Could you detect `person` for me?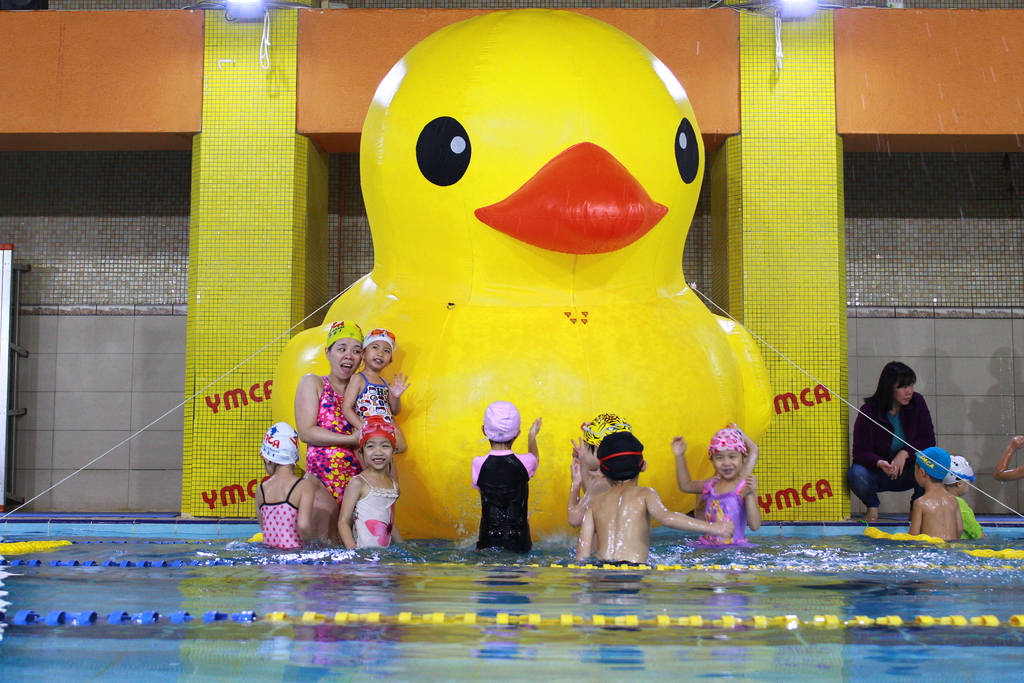
Detection result: {"x1": 337, "y1": 323, "x2": 407, "y2": 466}.
